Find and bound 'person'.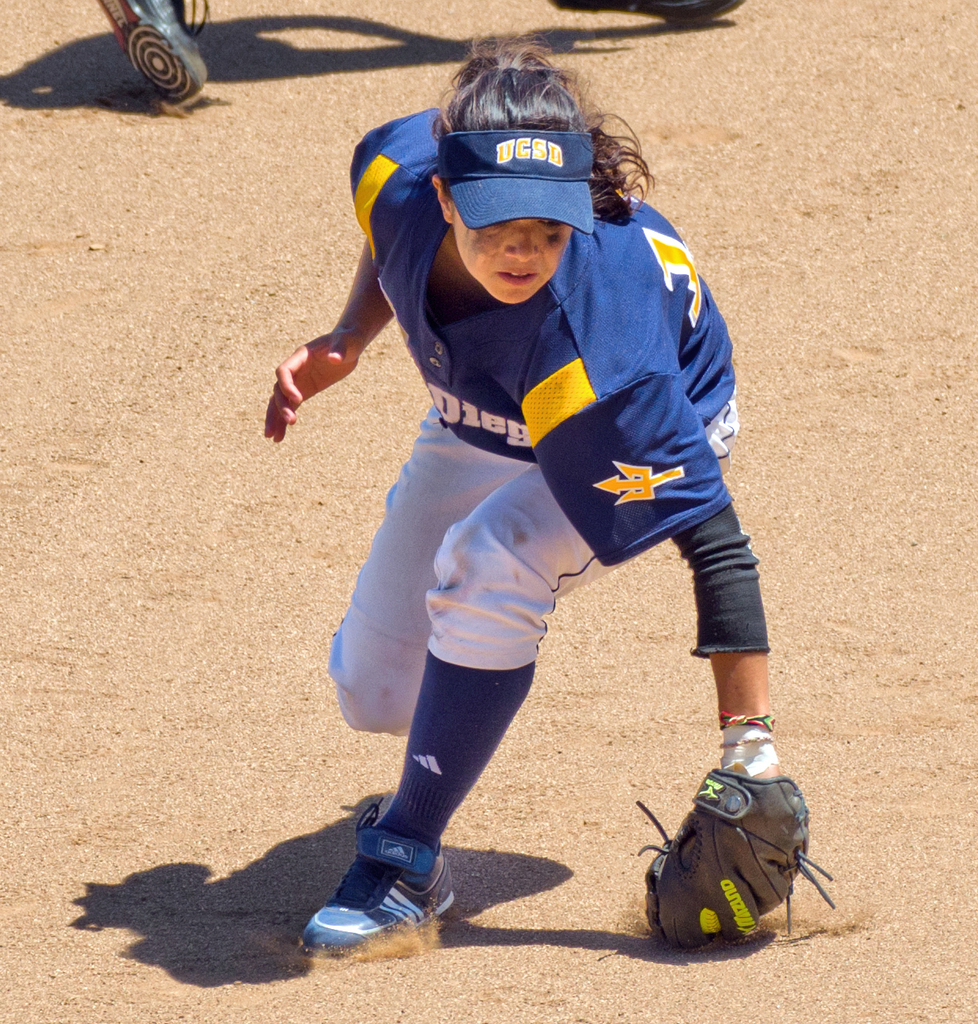
Bound: bbox=[248, 75, 764, 923].
